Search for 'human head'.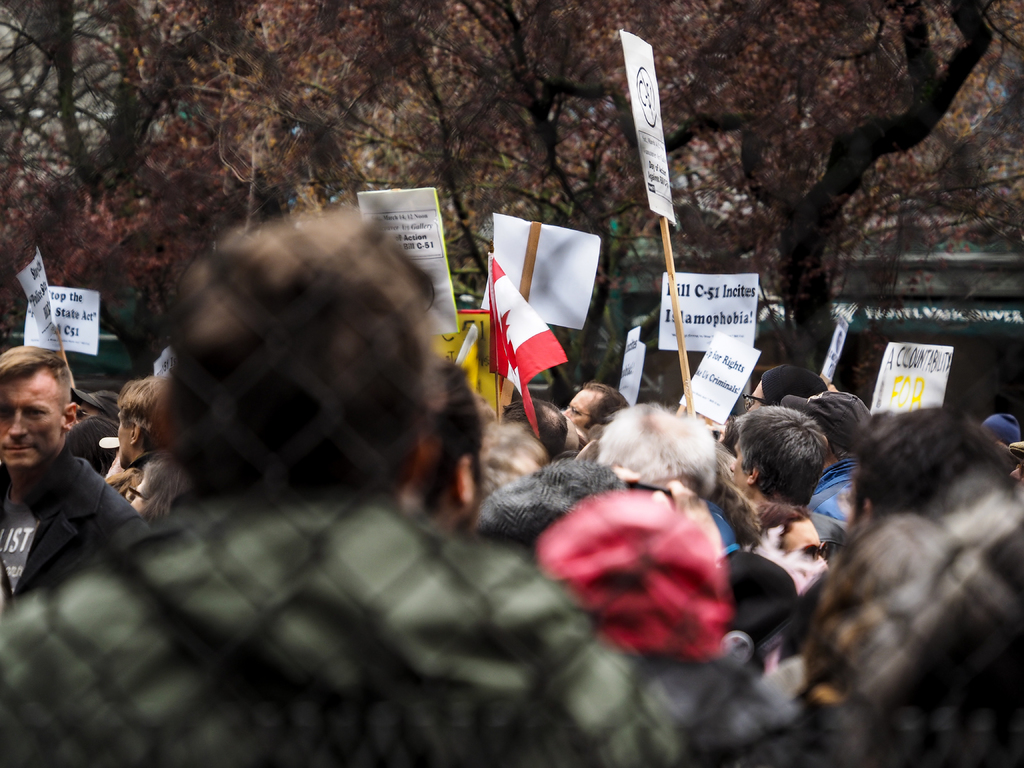
Found at [116,373,170,470].
